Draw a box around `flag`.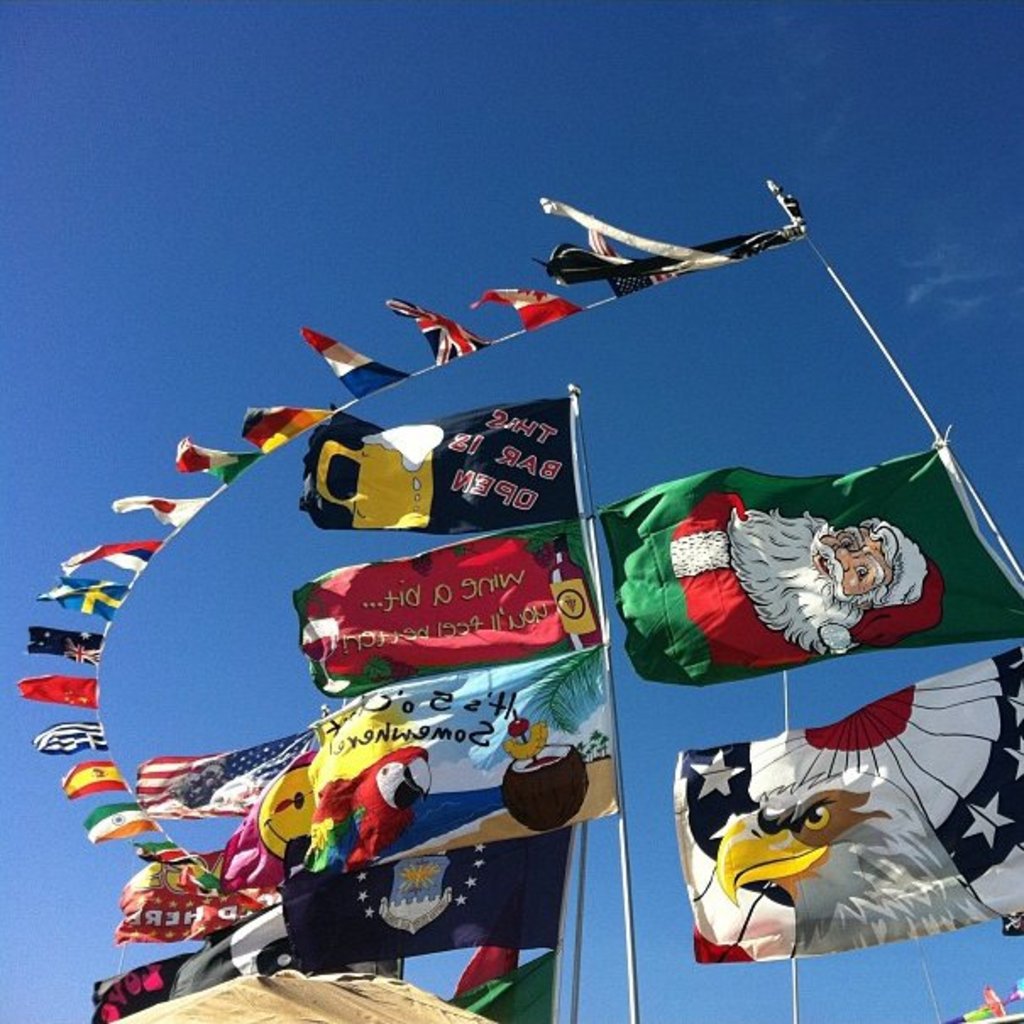
box=[54, 751, 125, 801].
